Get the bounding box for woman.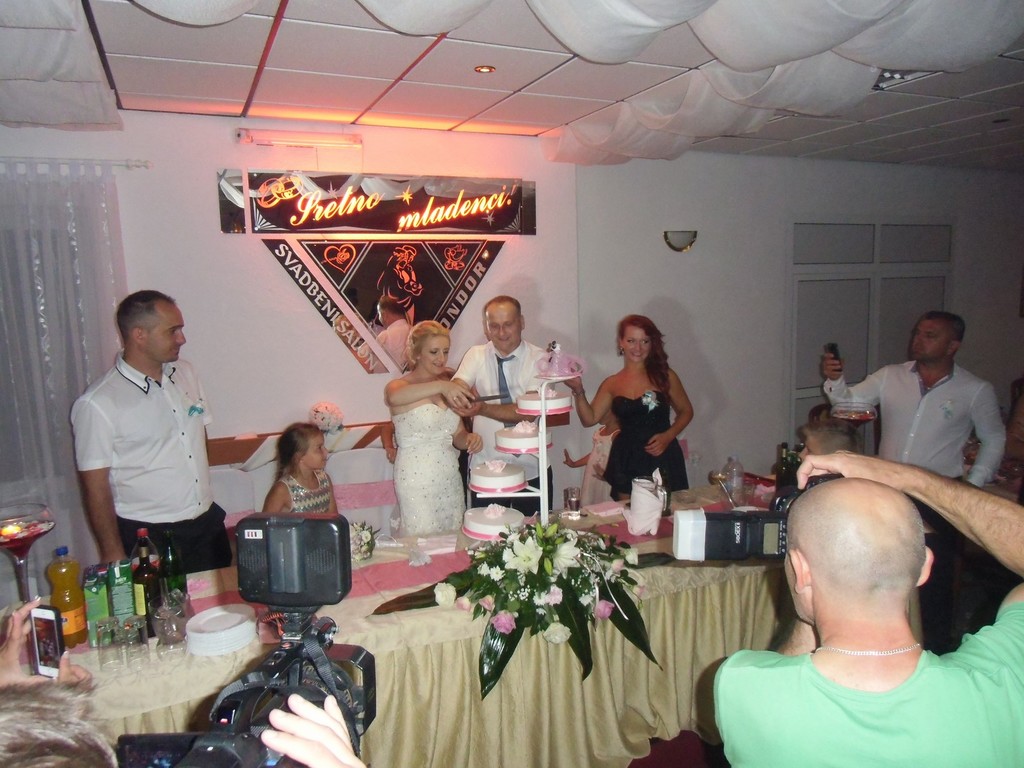
564:317:694:503.
